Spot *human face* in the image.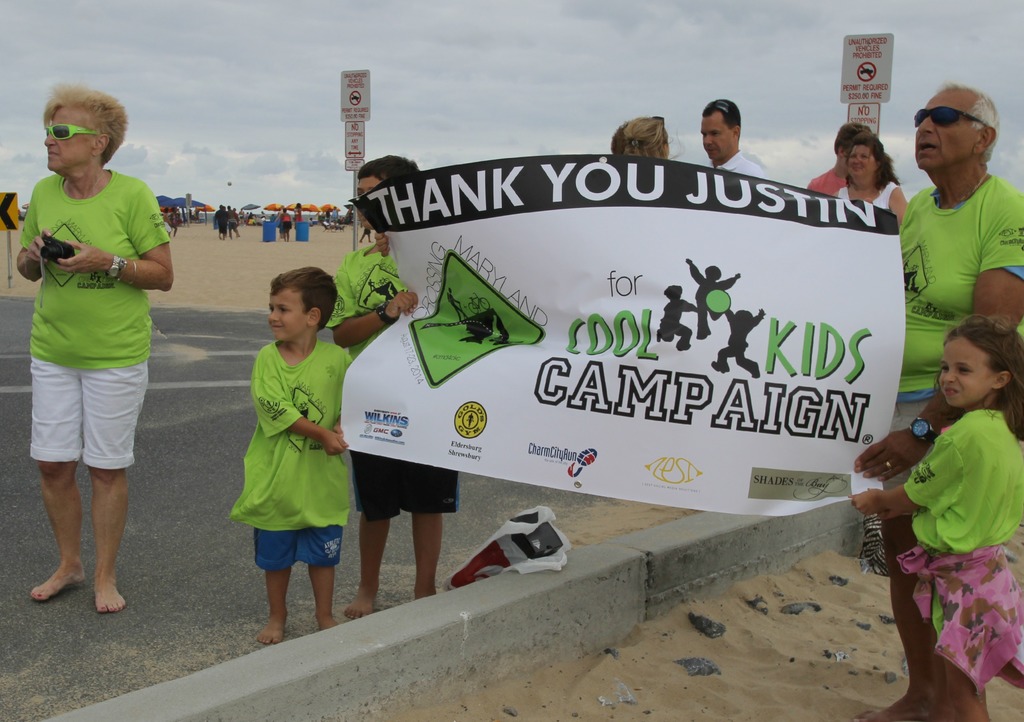
*human face* found at crop(268, 284, 308, 340).
